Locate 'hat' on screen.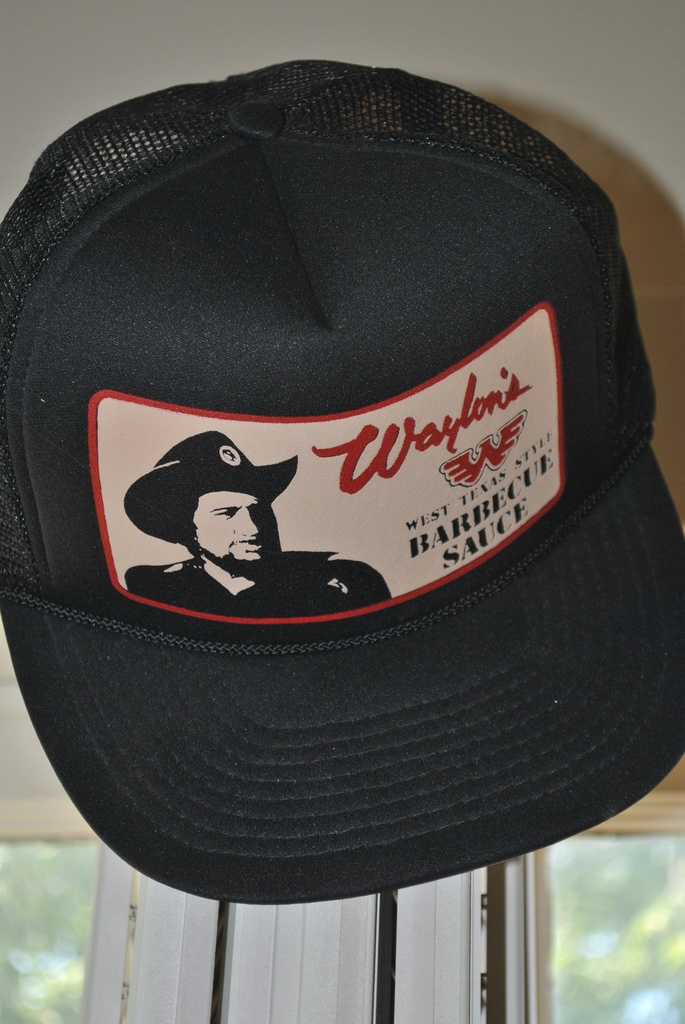
On screen at BBox(0, 57, 684, 908).
